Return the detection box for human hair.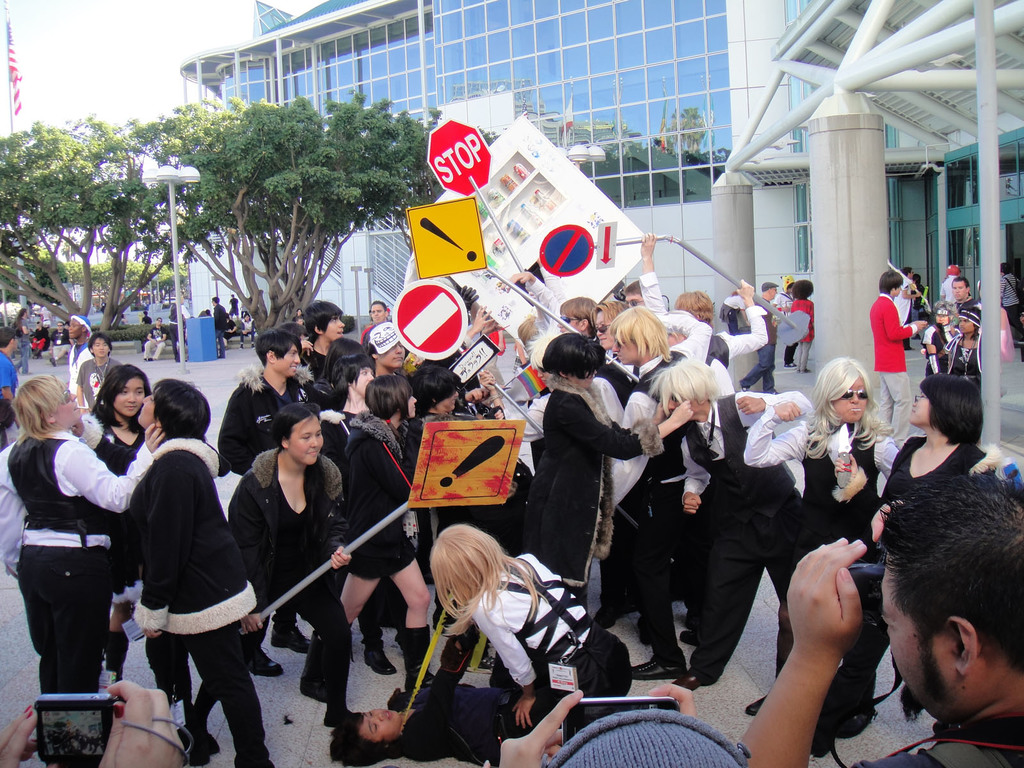
[left=365, top=371, right=405, bottom=421].
